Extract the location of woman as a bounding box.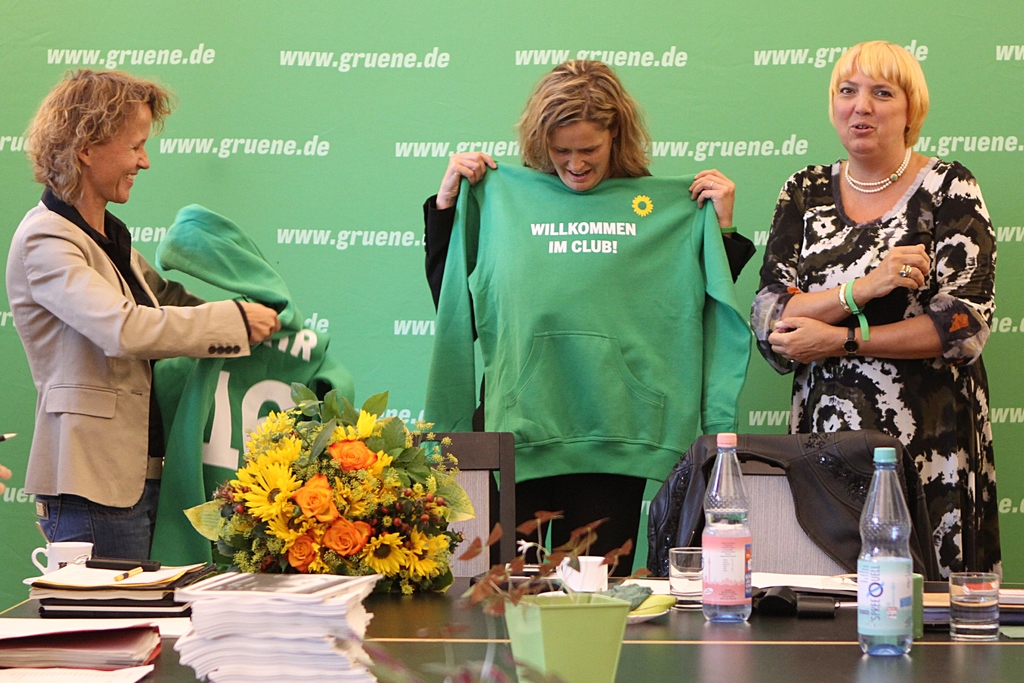
<box>423,61,756,574</box>.
